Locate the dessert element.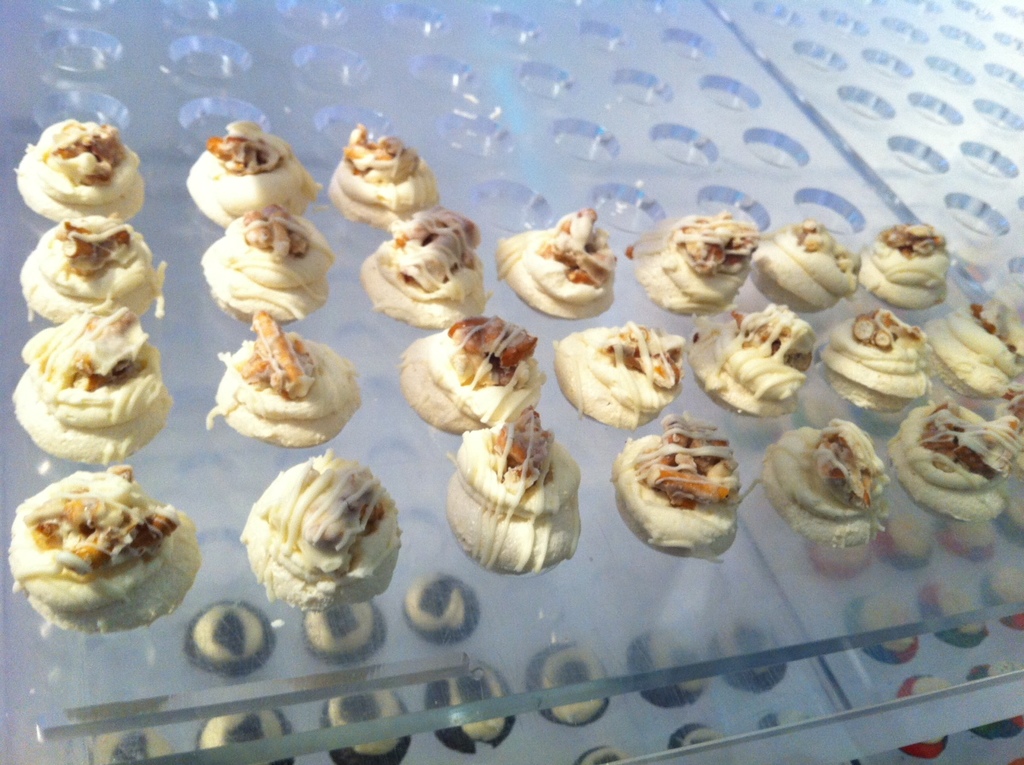
Element bbox: 764 417 893 547.
